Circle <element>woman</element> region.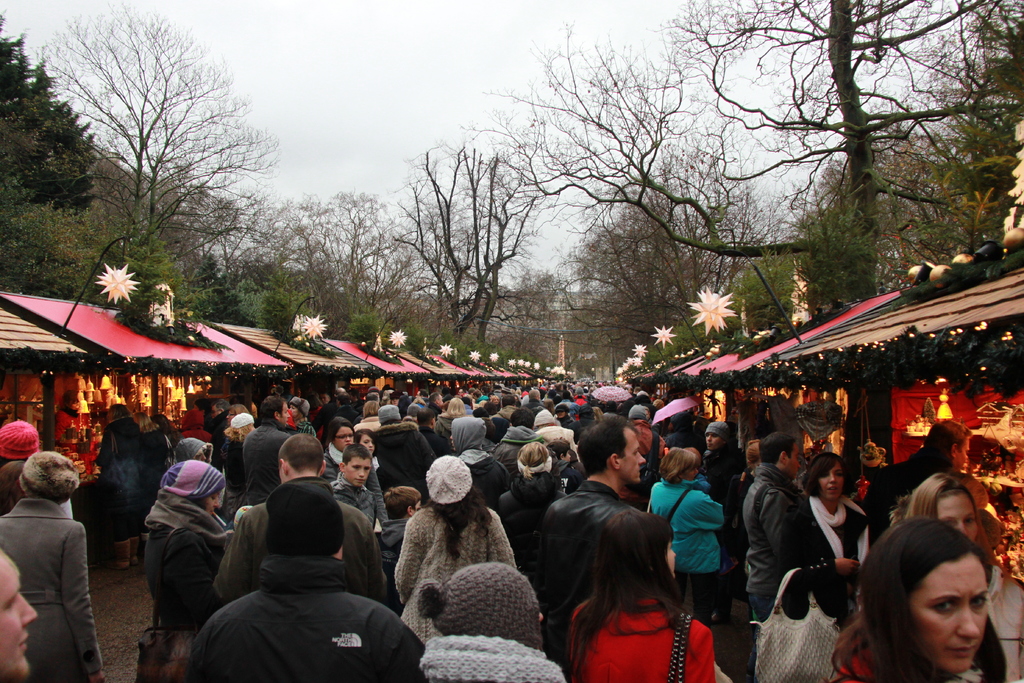
Region: Rect(550, 401, 574, 429).
